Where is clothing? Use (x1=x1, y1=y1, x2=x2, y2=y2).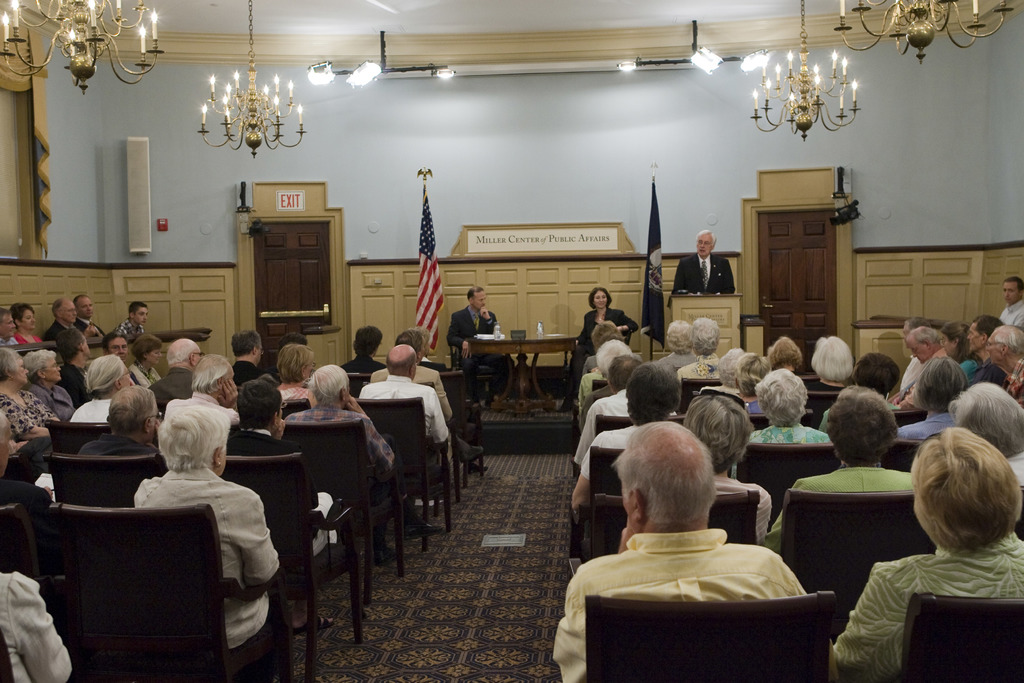
(x1=456, y1=314, x2=498, y2=342).
